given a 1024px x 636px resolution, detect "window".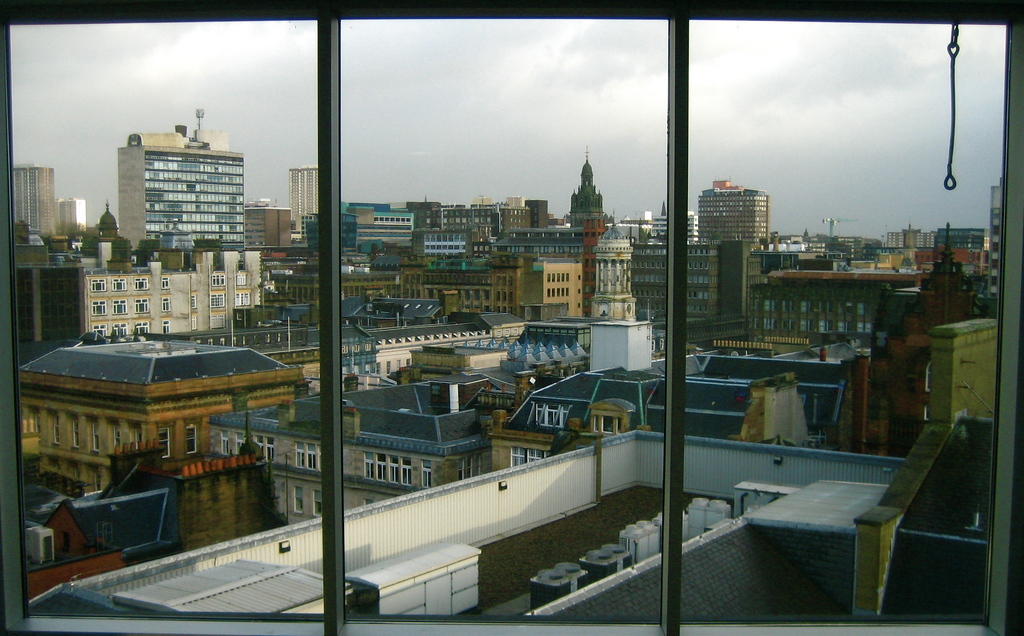
l=113, t=427, r=123, b=454.
